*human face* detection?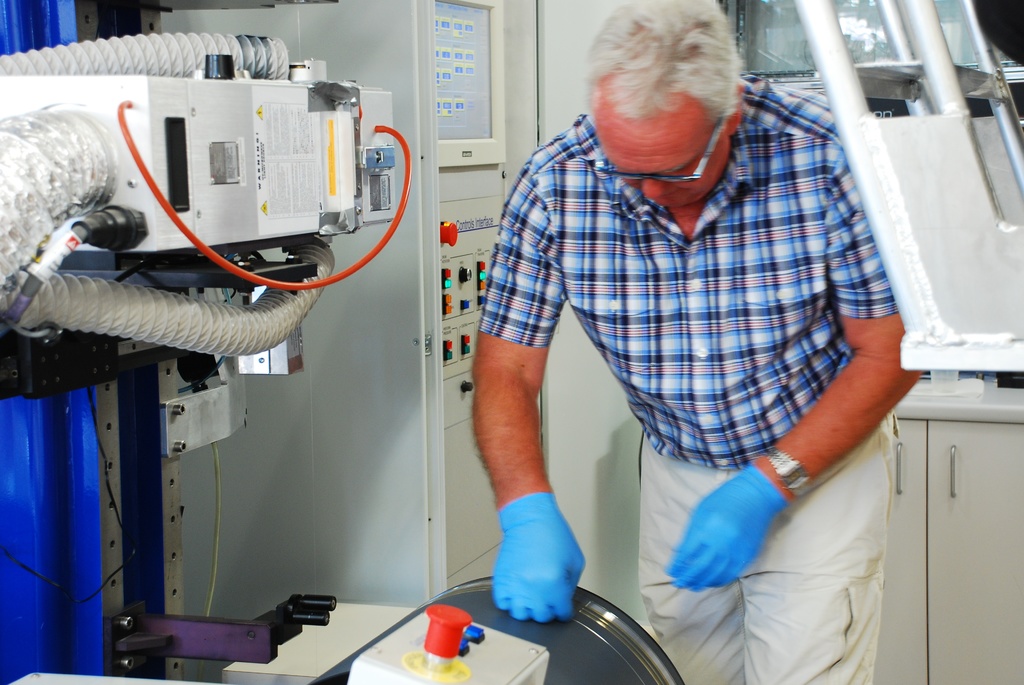
(left=594, top=131, right=725, bottom=204)
